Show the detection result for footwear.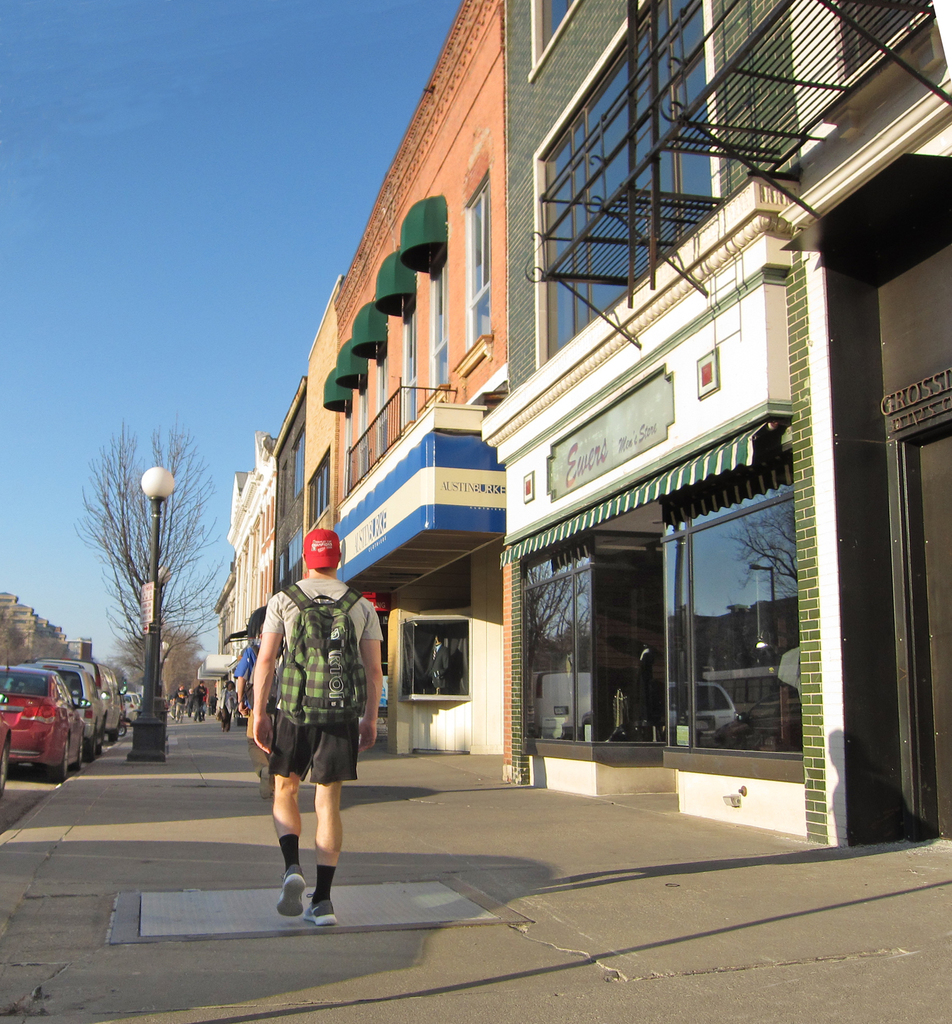
173/714/178/723.
